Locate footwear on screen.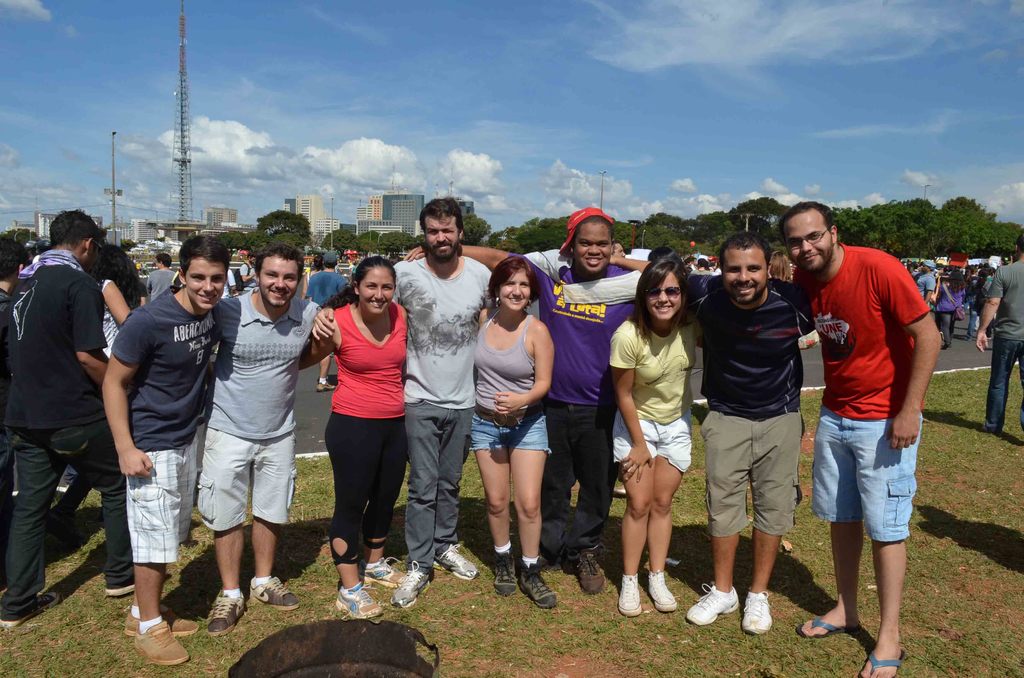
On screen at region(866, 648, 905, 677).
